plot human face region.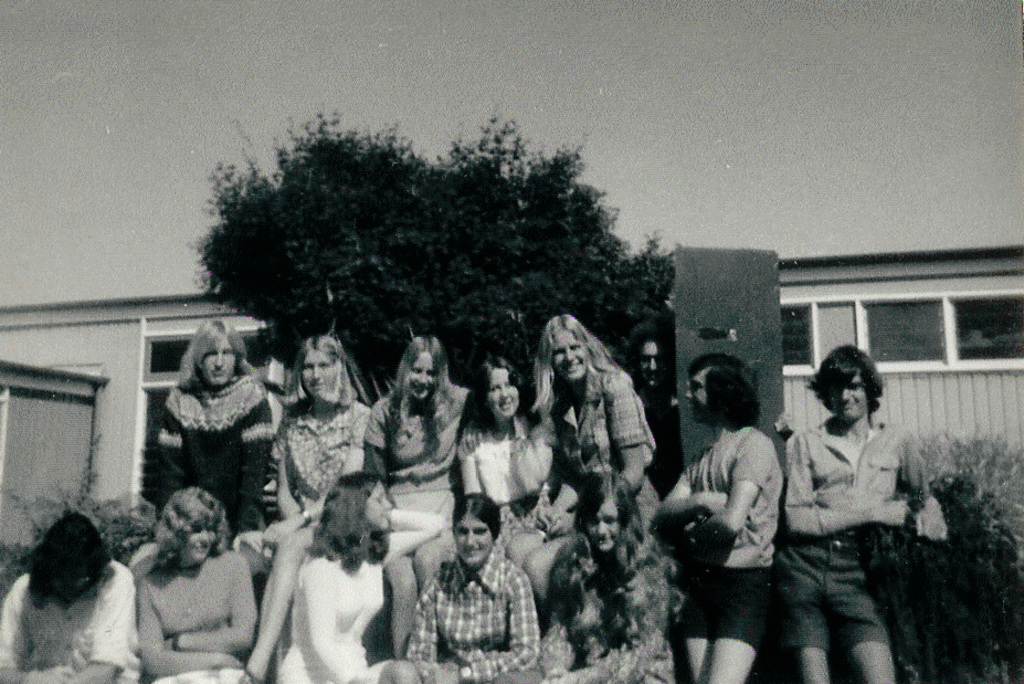
Plotted at l=187, t=522, r=214, b=560.
